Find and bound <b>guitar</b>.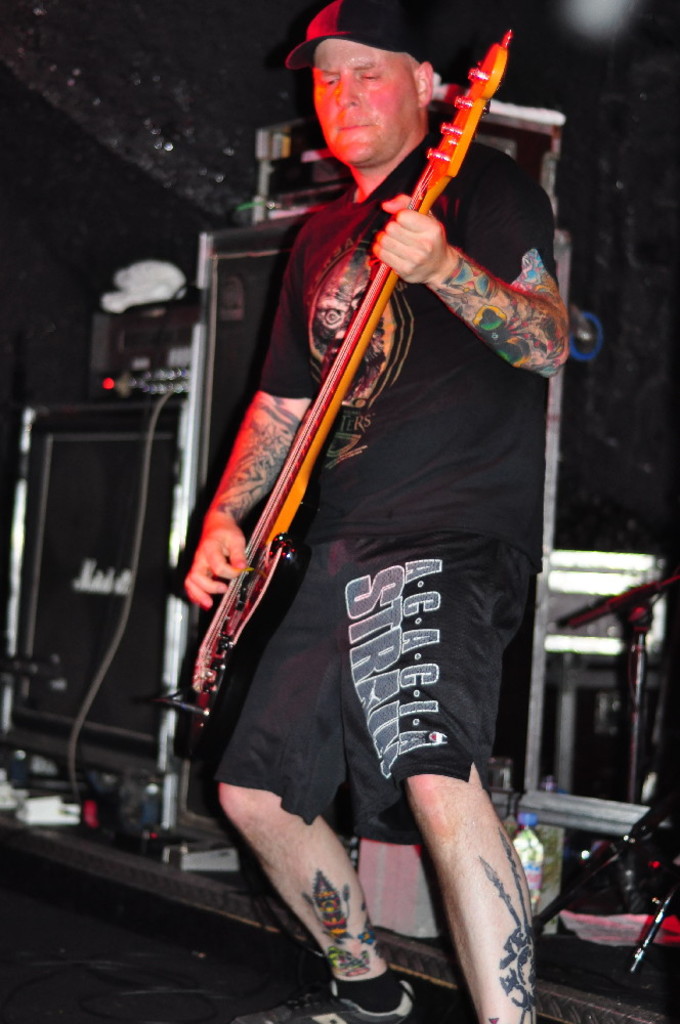
Bound: x1=173 y1=31 x2=510 y2=765.
